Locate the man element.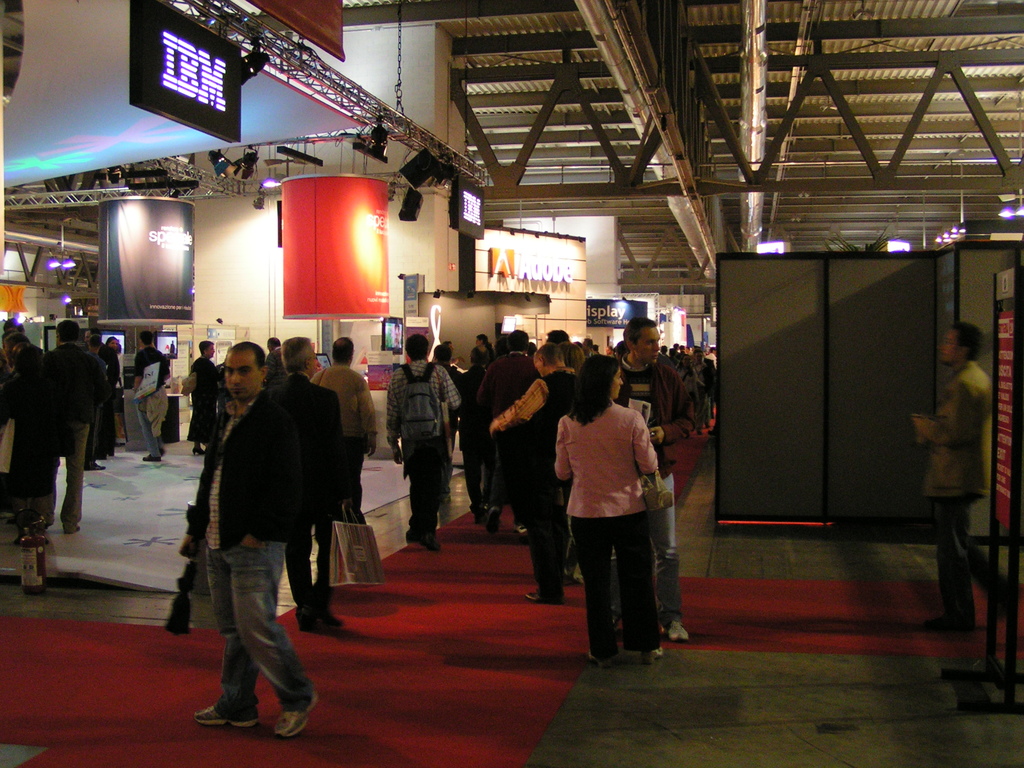
Element bbox: 273,334,355,630.
